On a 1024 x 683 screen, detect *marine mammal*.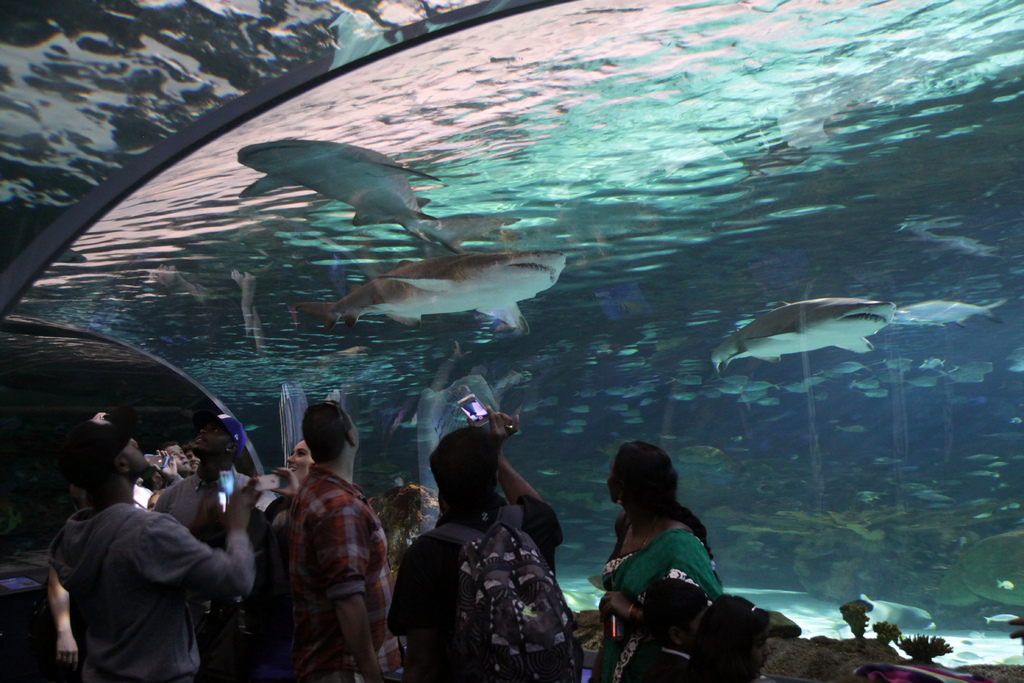
detection(229, 134, 454, 251).
